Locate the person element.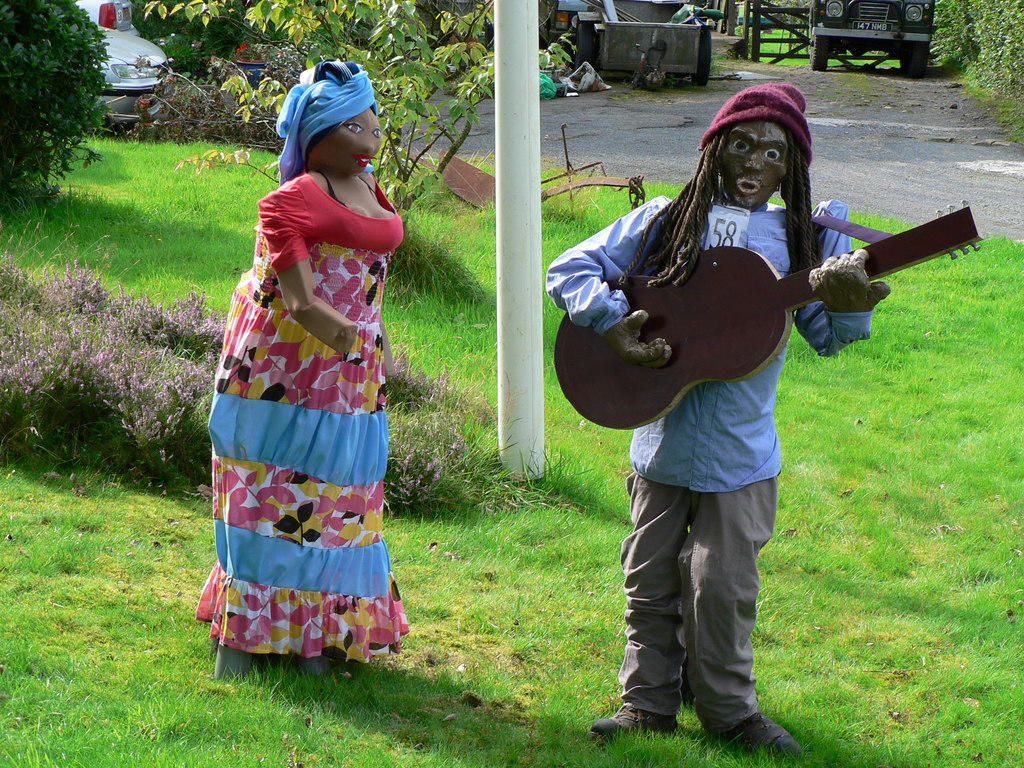
Element bbox: bbox=(187, 60, 411, 670).
